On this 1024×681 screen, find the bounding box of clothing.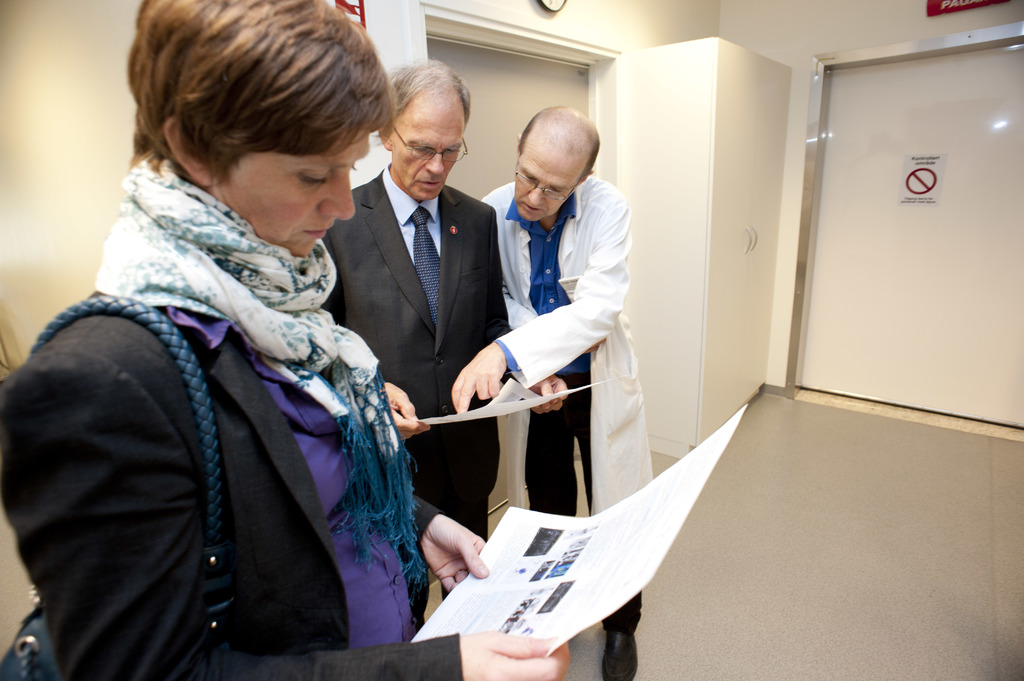
Bounding box: left=471, top=141, right=659, bottom=565.
